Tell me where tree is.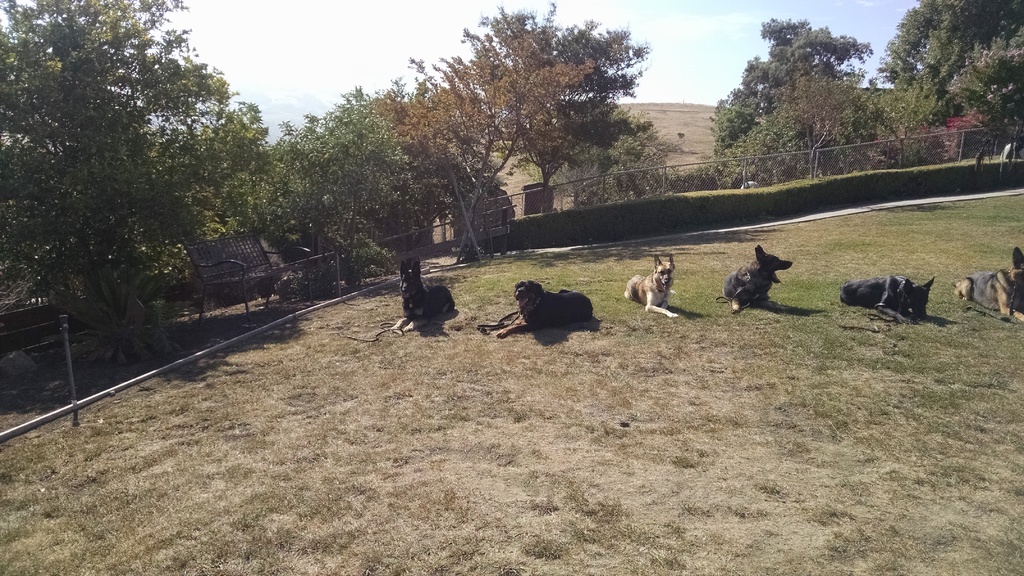
tree is at l=19, t=7, r=244, b=371.
